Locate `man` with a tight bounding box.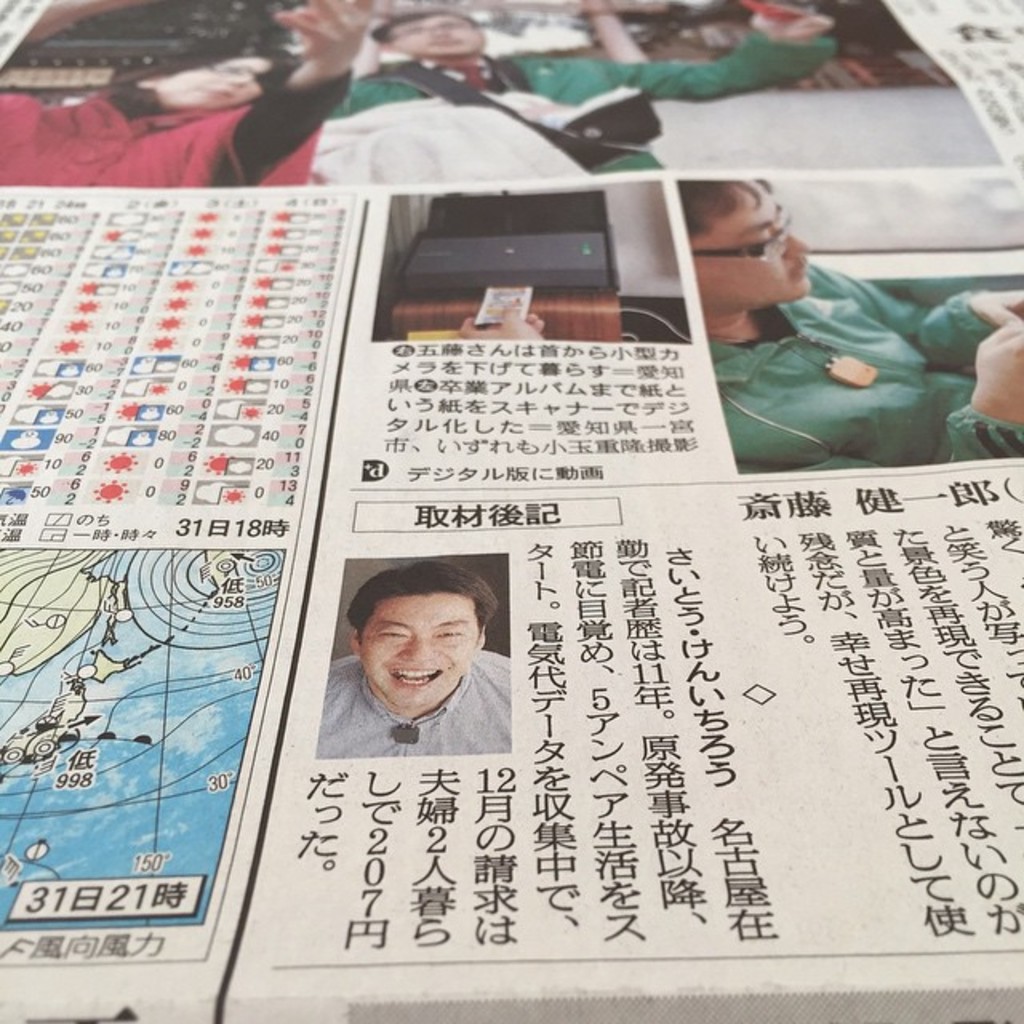
locate(670, 178, 1022, 483).
